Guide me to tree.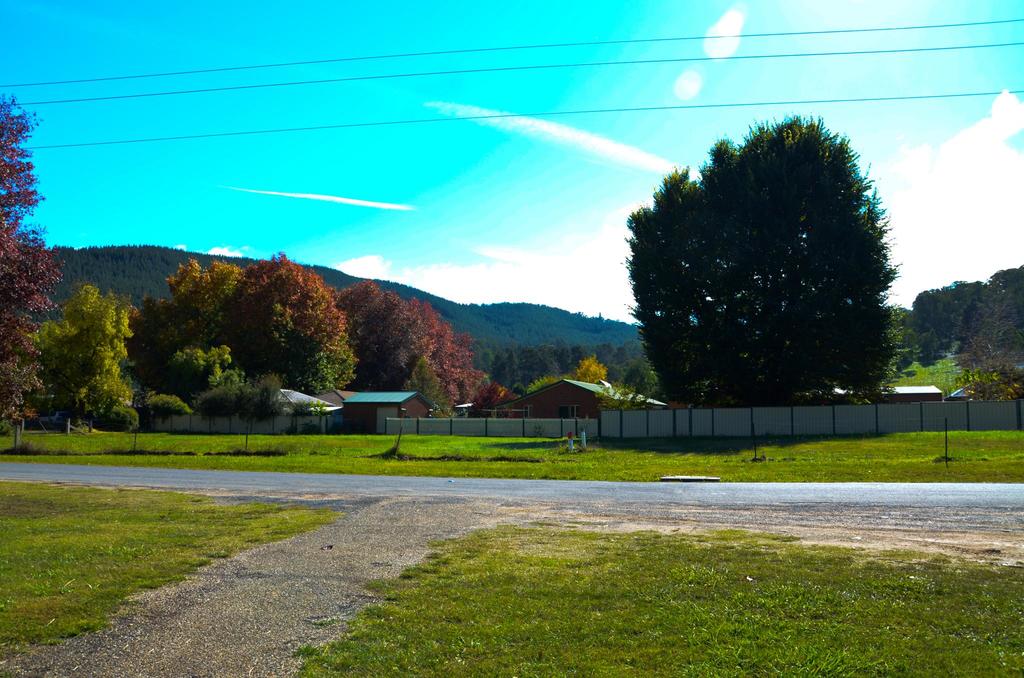
Guidance: crop(28, 285, 131, 426).
